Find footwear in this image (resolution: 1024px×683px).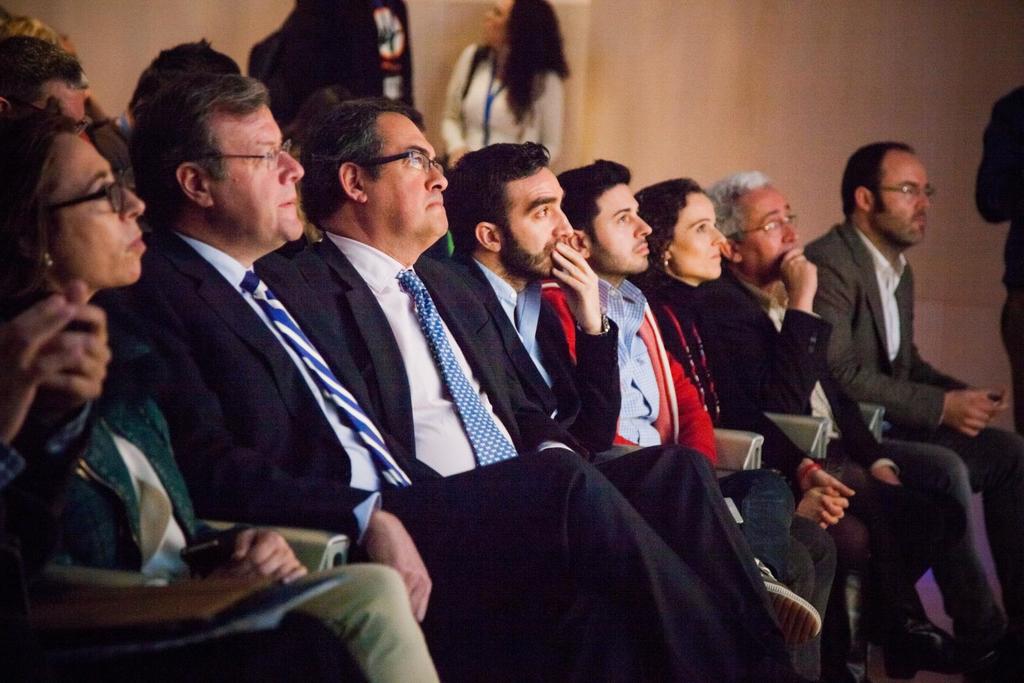
755, 558, 821, 647.
